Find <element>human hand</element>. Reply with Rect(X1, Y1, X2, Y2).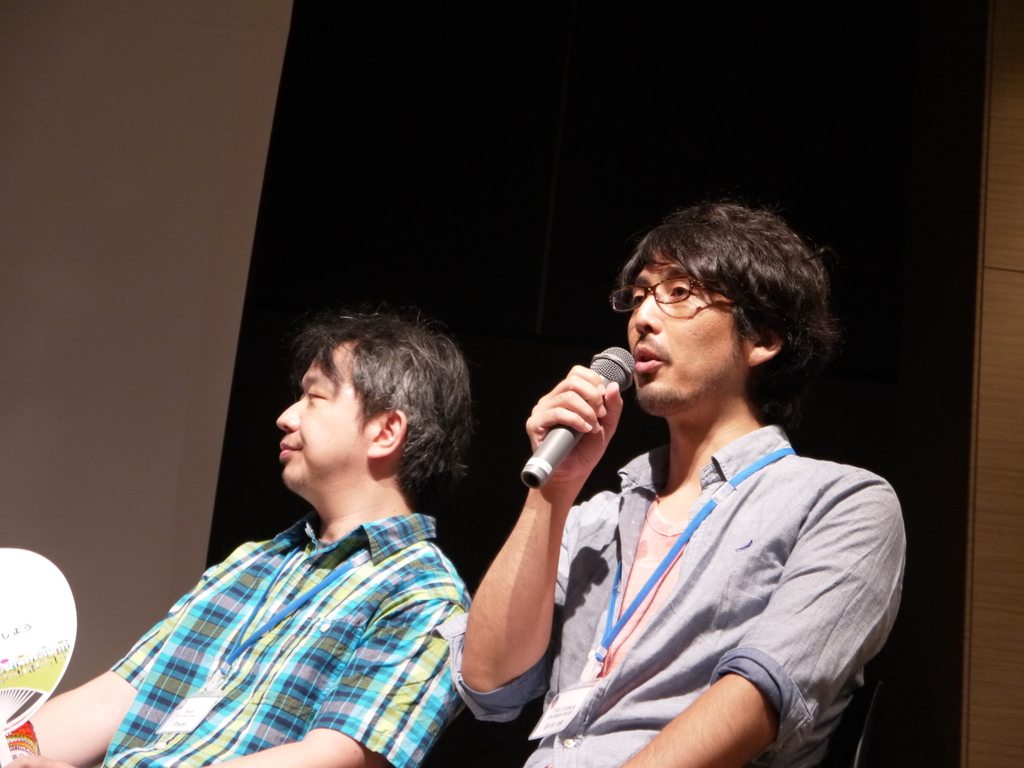
Rect(2, 751, 75, 767).
